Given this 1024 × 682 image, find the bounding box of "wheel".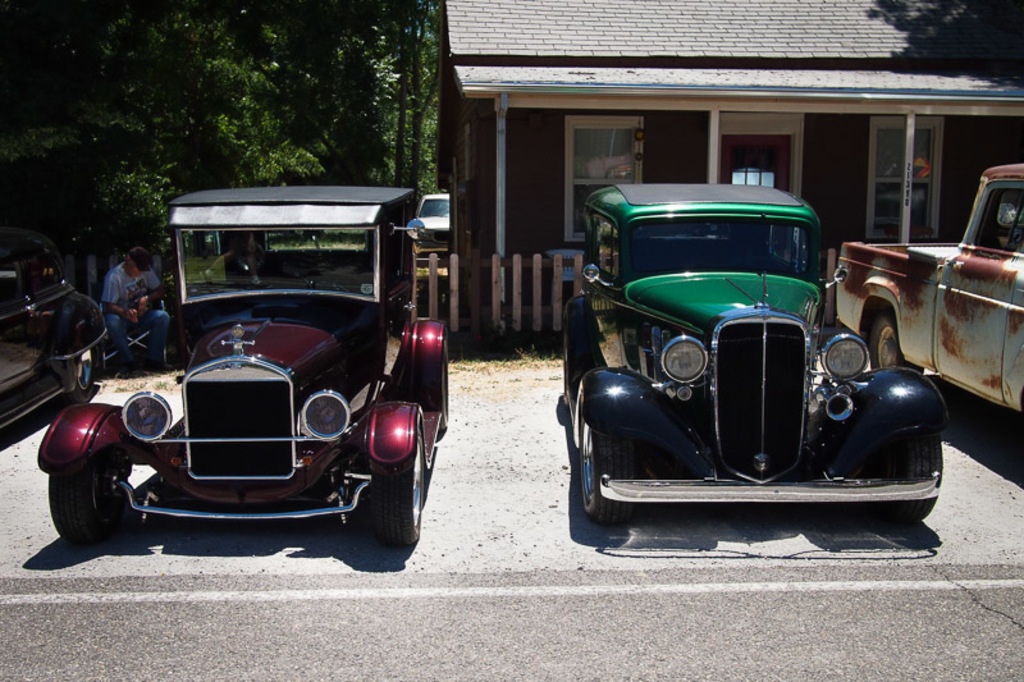
left=69, top=337, right=96, bottom=394.
